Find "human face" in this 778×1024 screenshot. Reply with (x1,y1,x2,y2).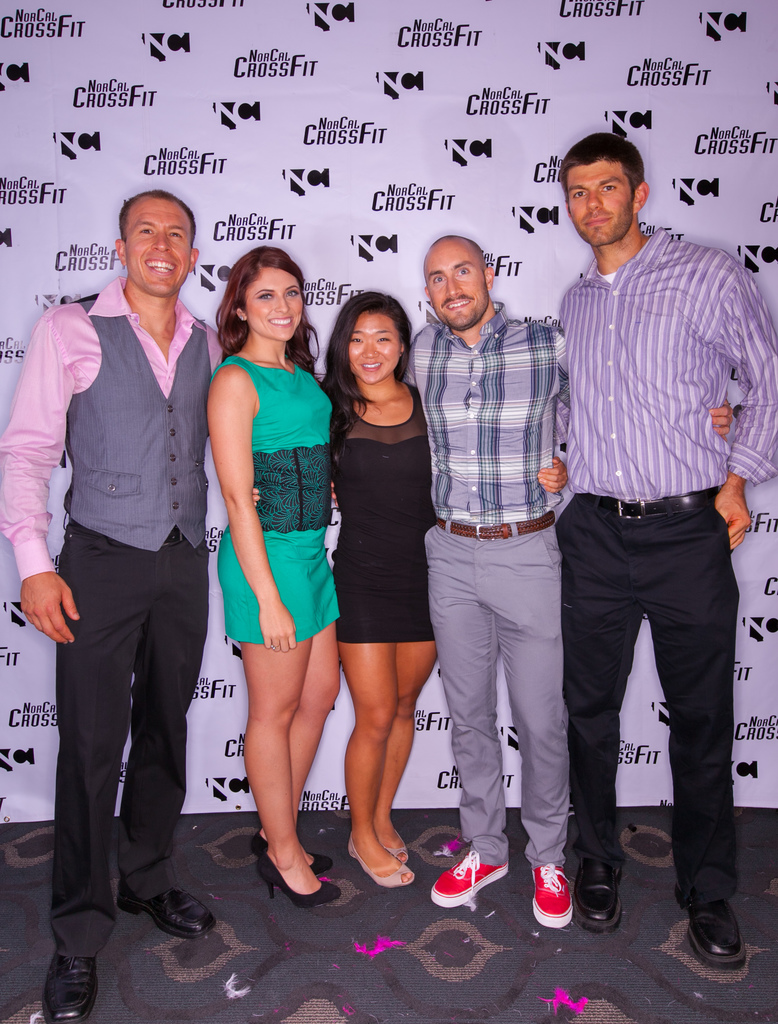
(245,268,302,344).
